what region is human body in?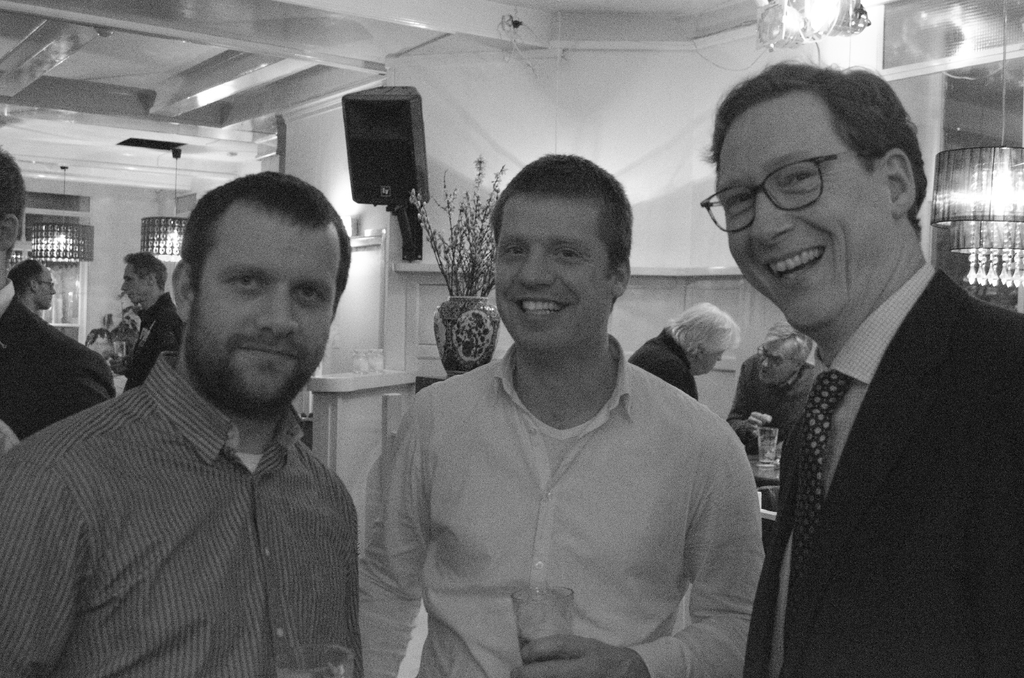
723:312:821:651.
